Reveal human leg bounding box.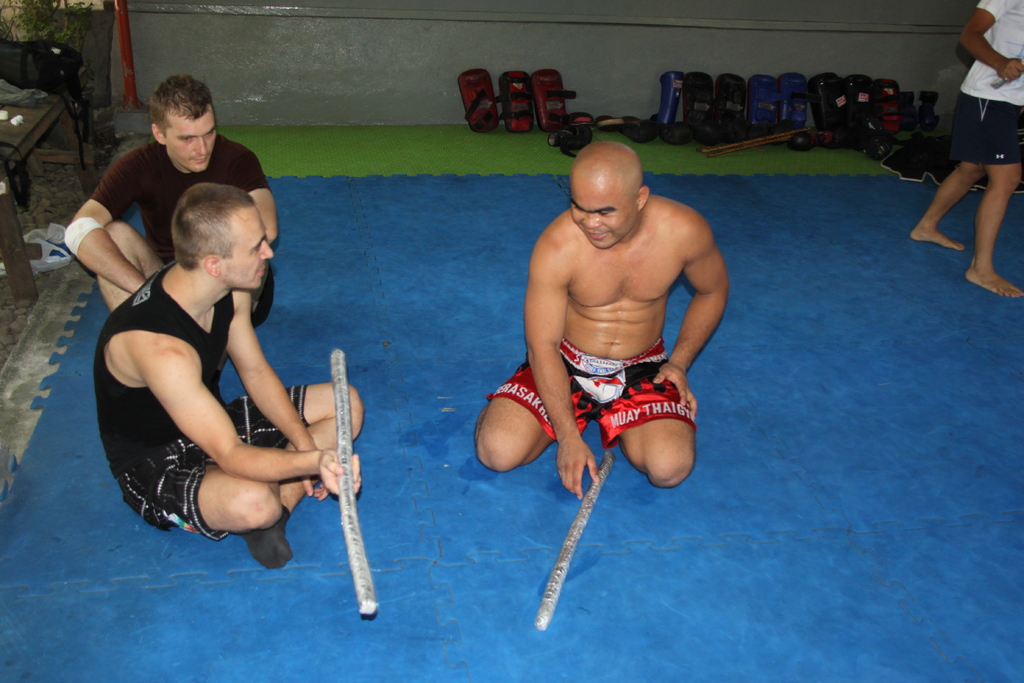
Revealed: bbox=[145, 453, 279, 532].
